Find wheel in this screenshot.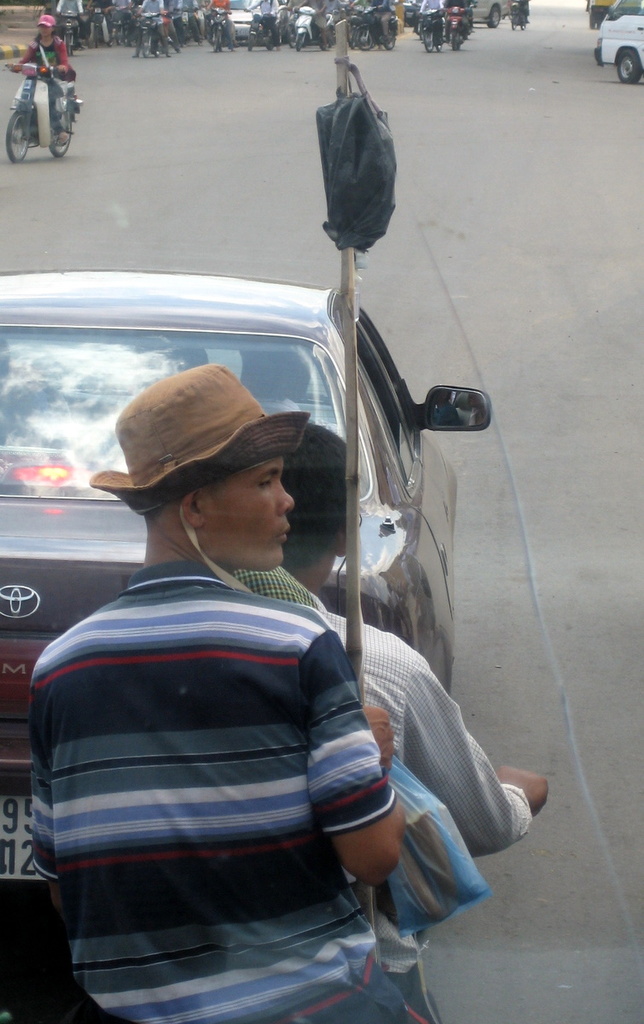
The bounding box for wheel is locate(212, 26, 221, 53).
